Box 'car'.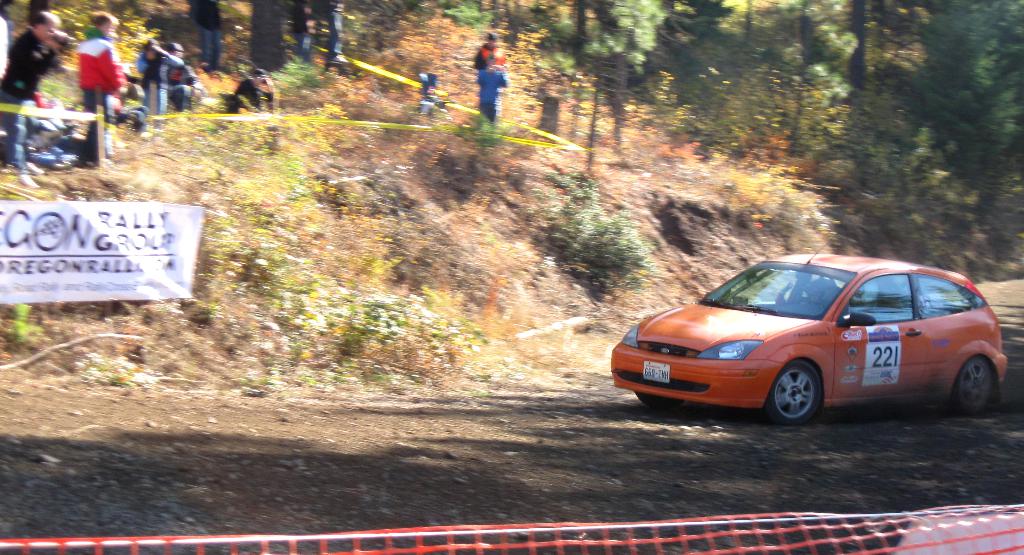
609,219,1009,428.
